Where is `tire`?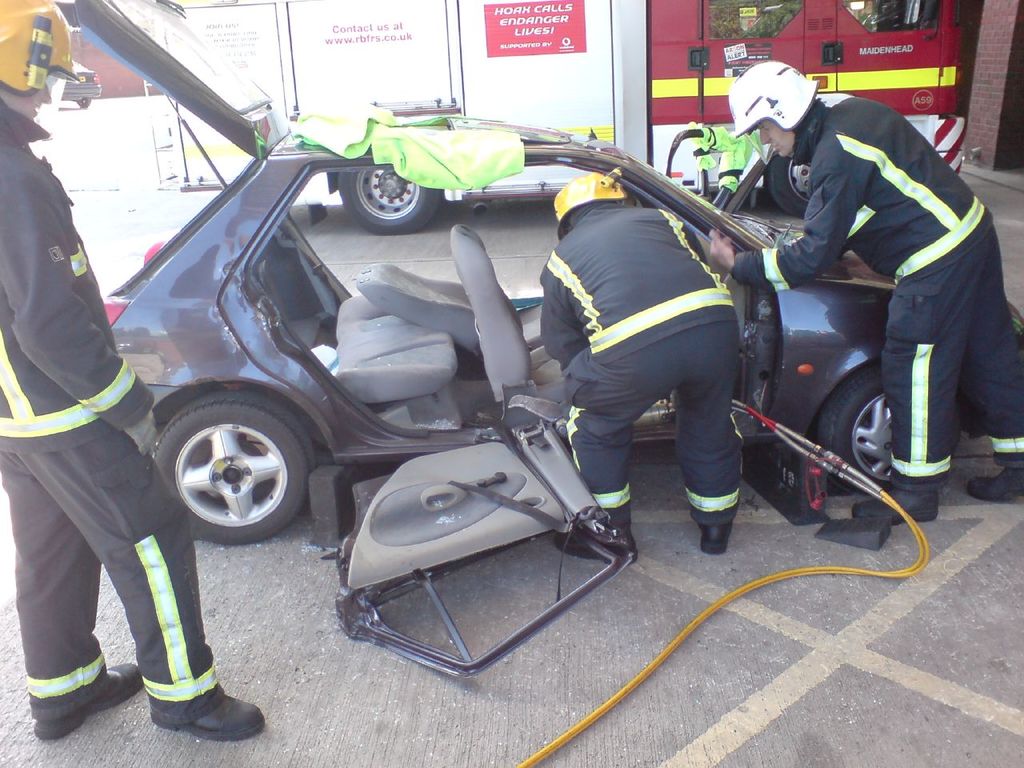
left=338, top=170, right=440, bottom=235.
